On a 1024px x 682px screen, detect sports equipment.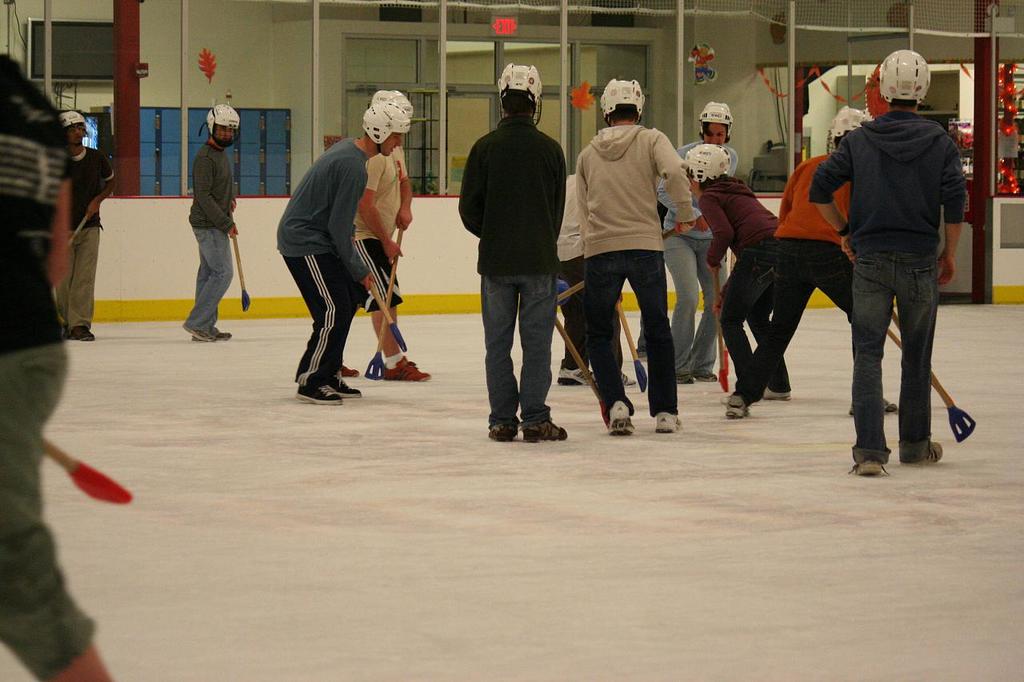
box=[882, 47, 930, 102].
